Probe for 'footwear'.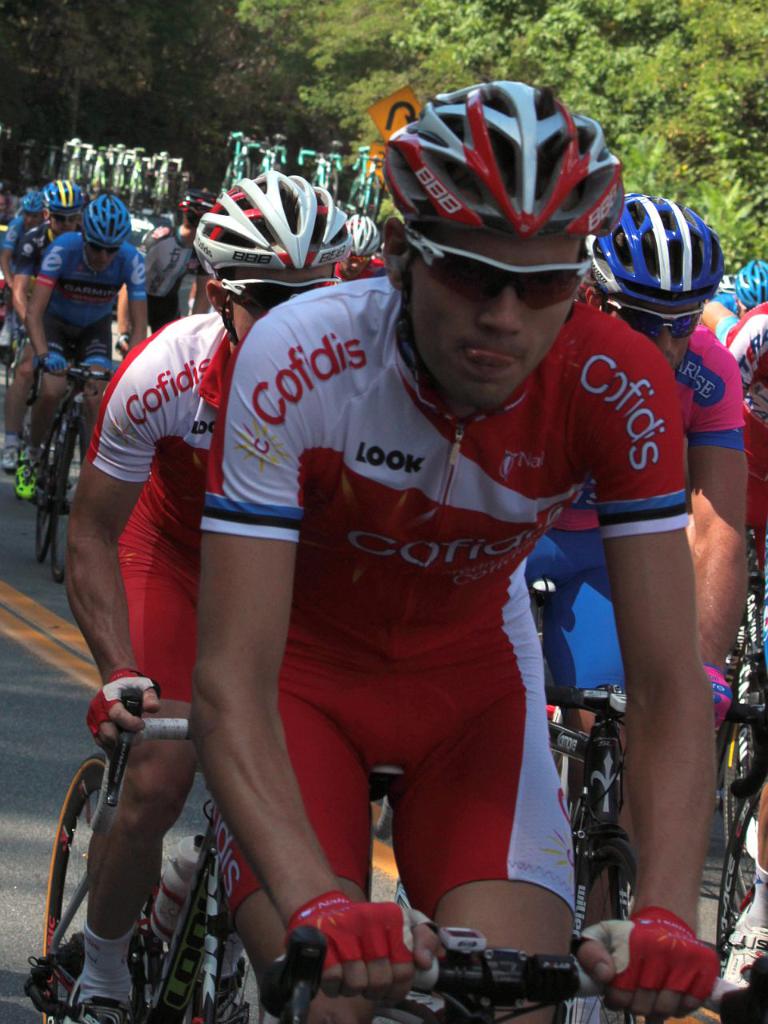
Probe result: select_region(722, 901, 767, 989).
